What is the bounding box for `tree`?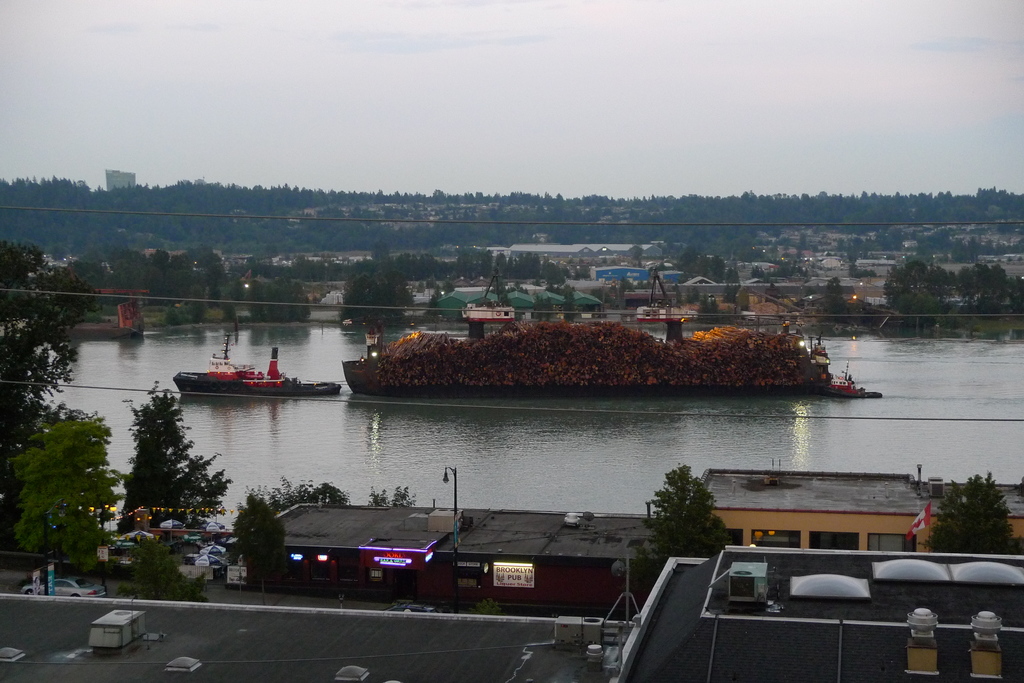
bbox=(116, 537, 216, 615).
